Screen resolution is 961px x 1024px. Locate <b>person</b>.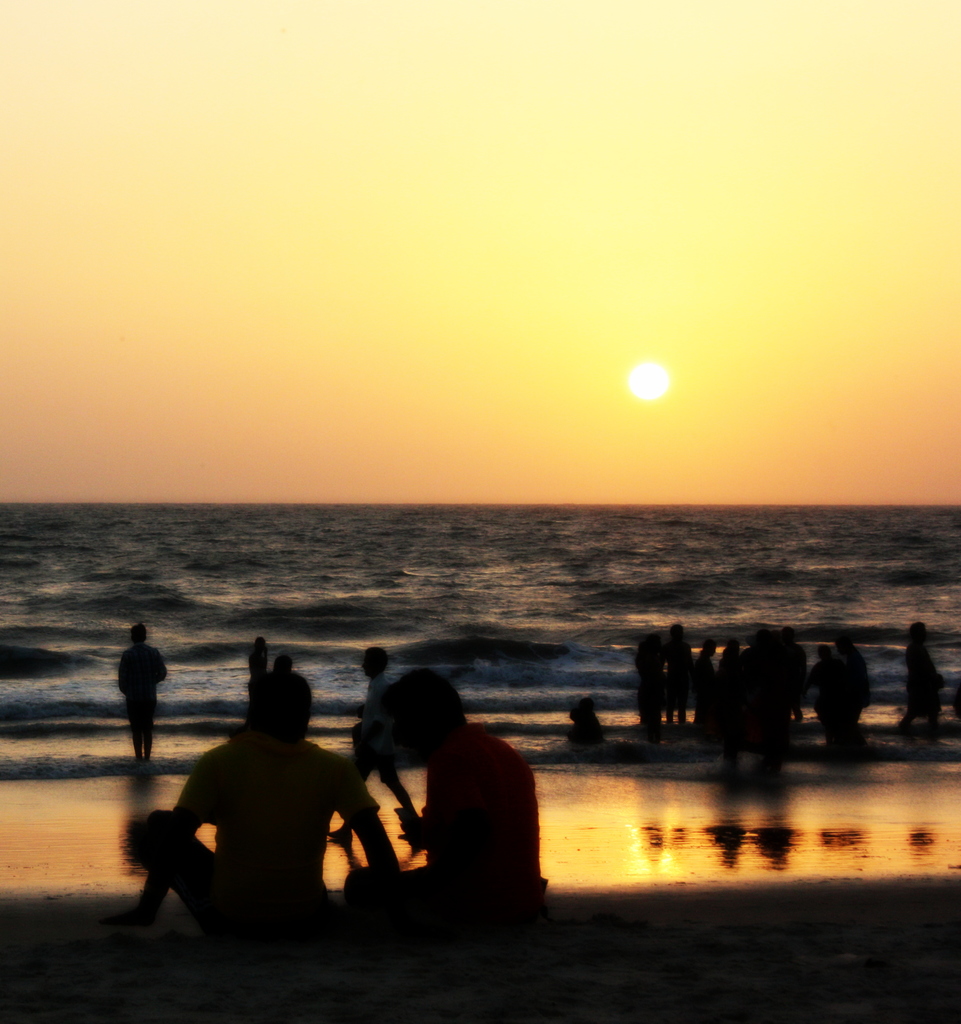
124:669:395:948.
